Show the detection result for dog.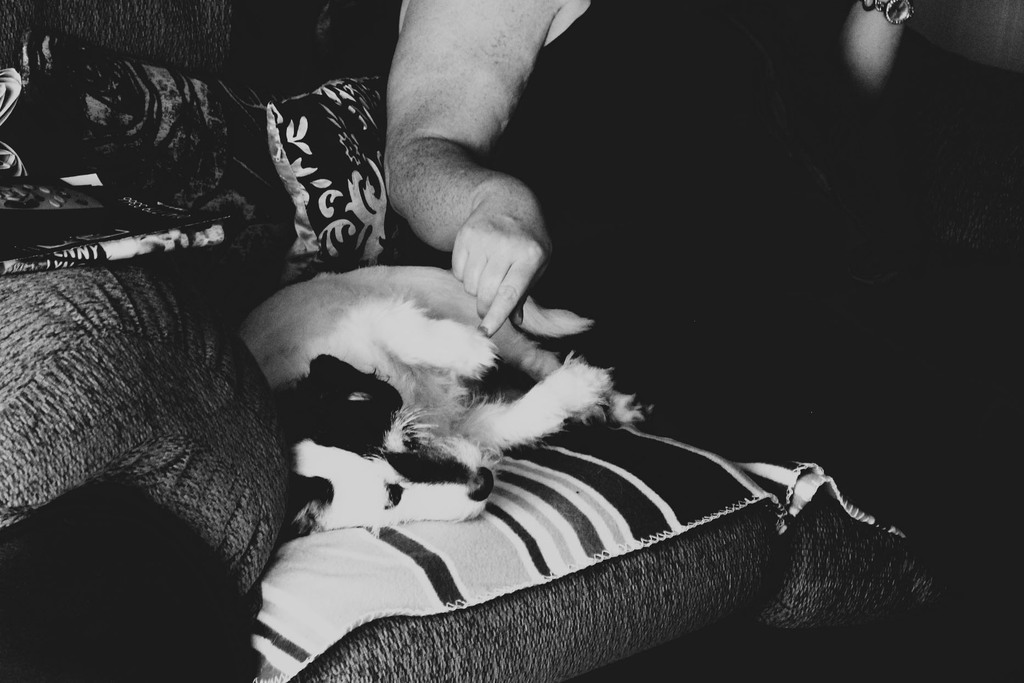
box=[239, 265, 647, 537].
